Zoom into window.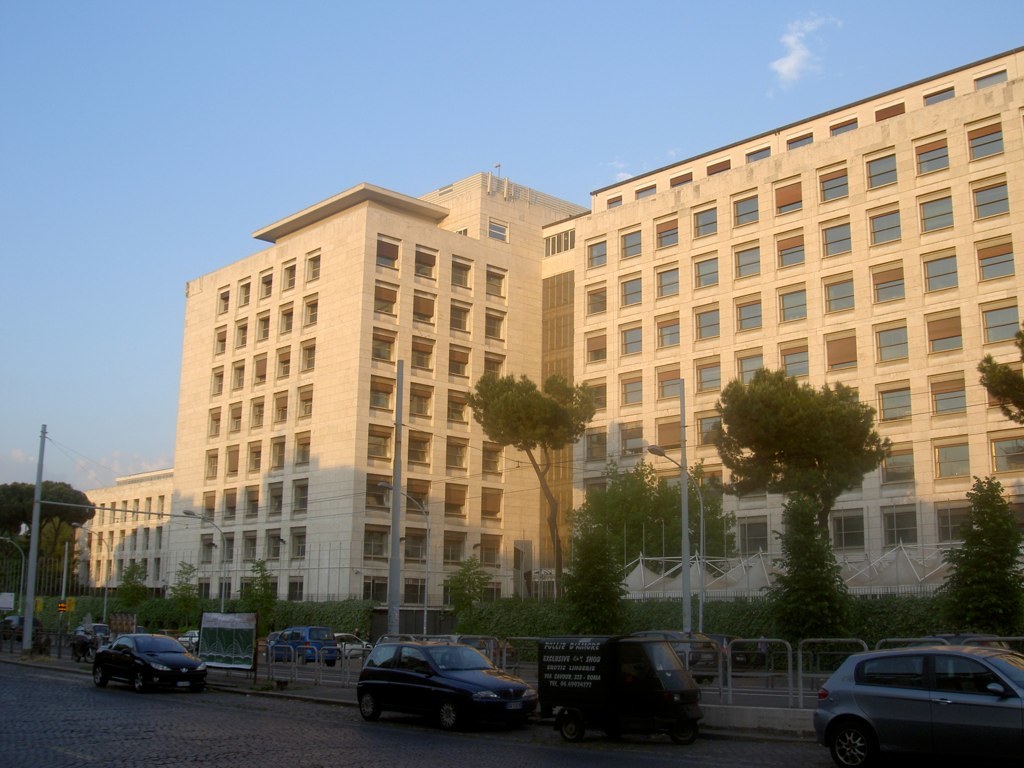
Zoom target: (916, 190, 956, 237).
